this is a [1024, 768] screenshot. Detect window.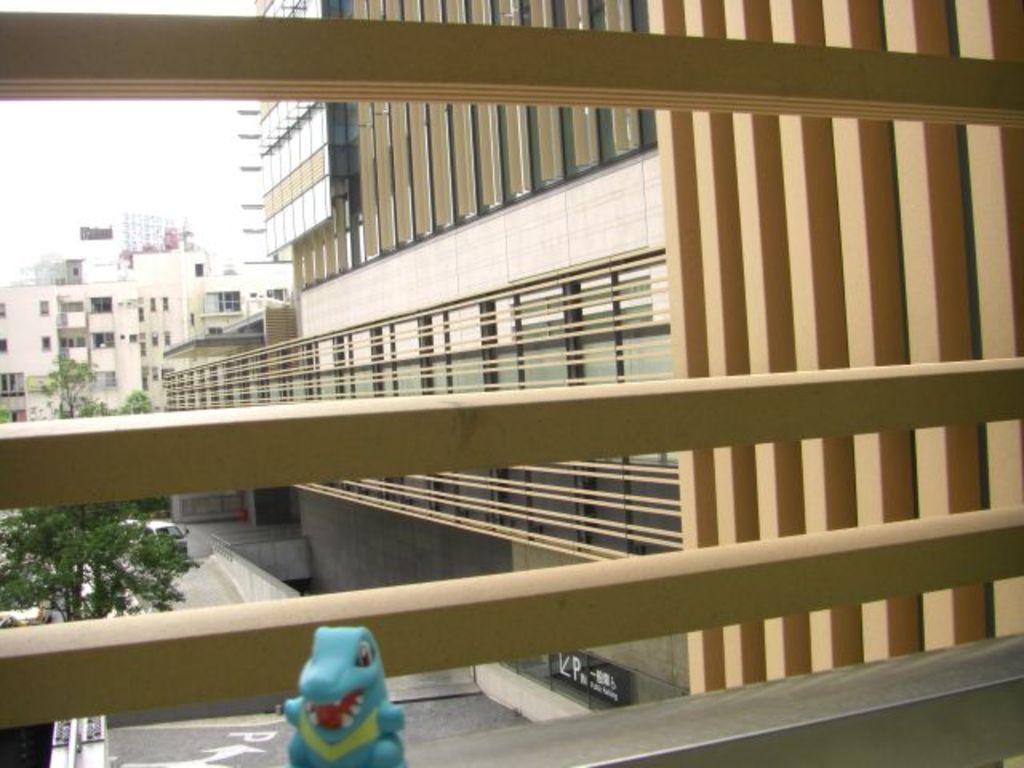
{"left": 93, "top": 330, "right": 109, "bottom": 347}.
